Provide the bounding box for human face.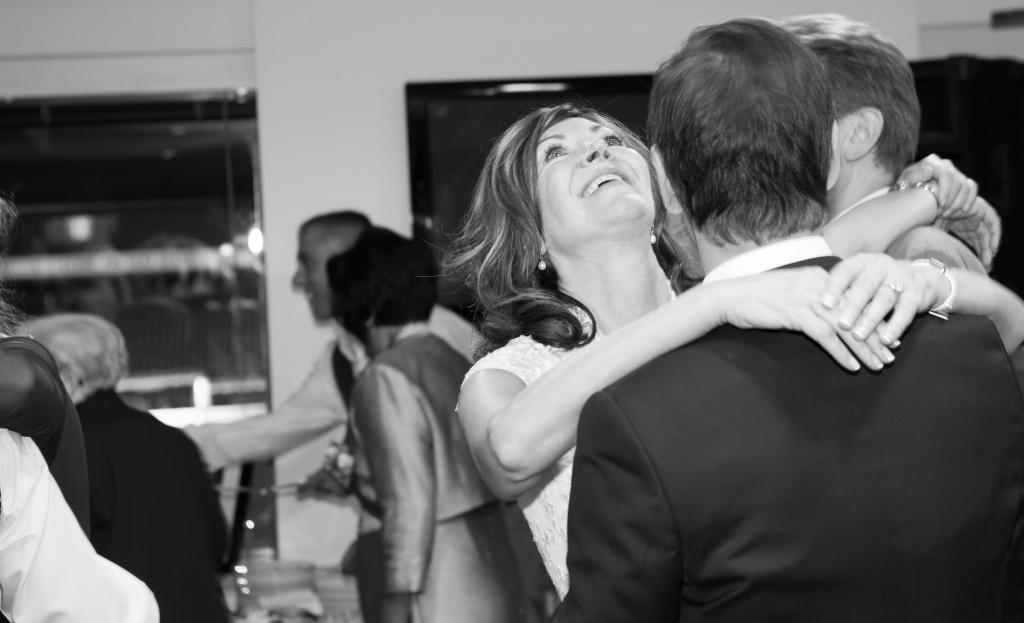
<bbox>540, 118, 658, 250</bbox>.
